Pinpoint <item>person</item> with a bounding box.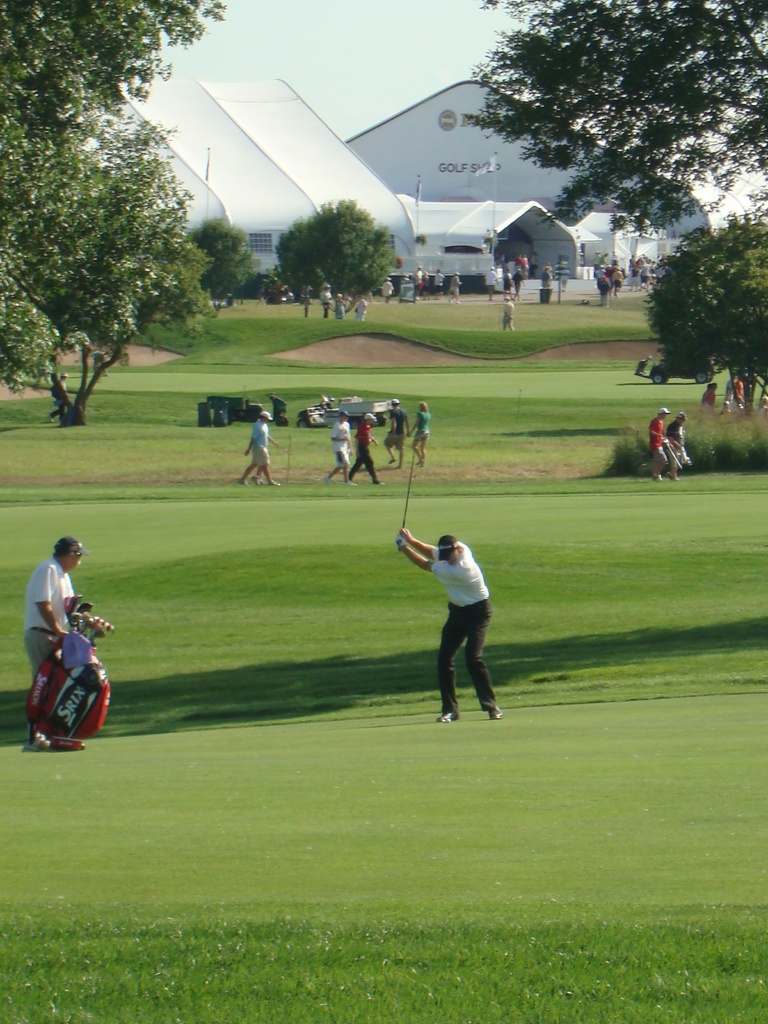
646/406/670/480.
